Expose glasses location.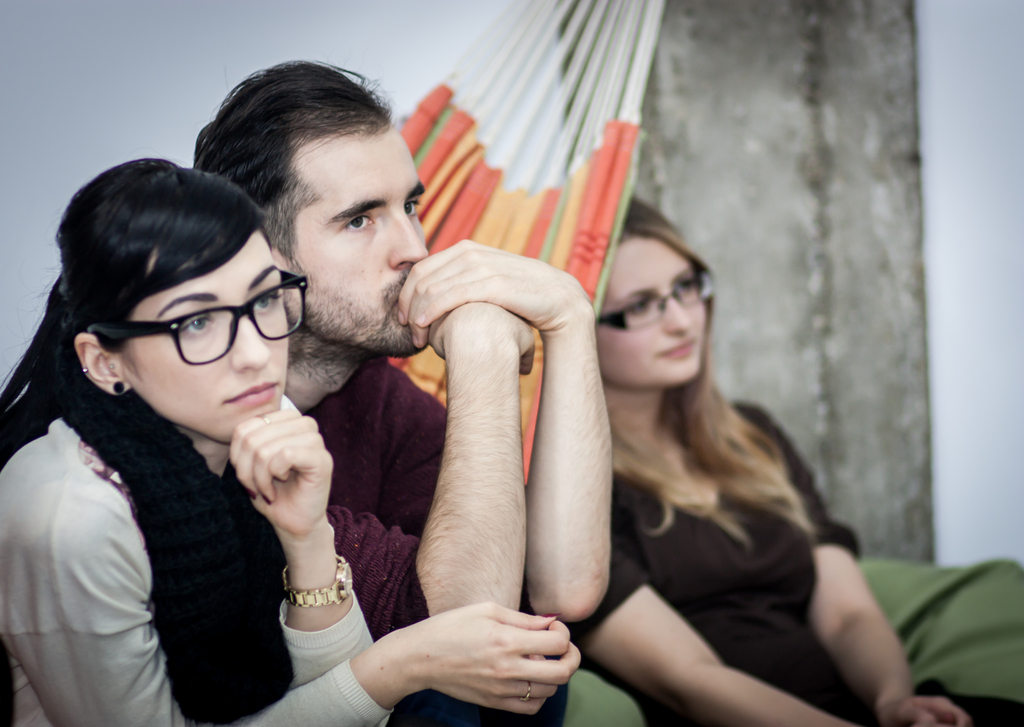
Exposed at <box>593,268,716,331</box>.
